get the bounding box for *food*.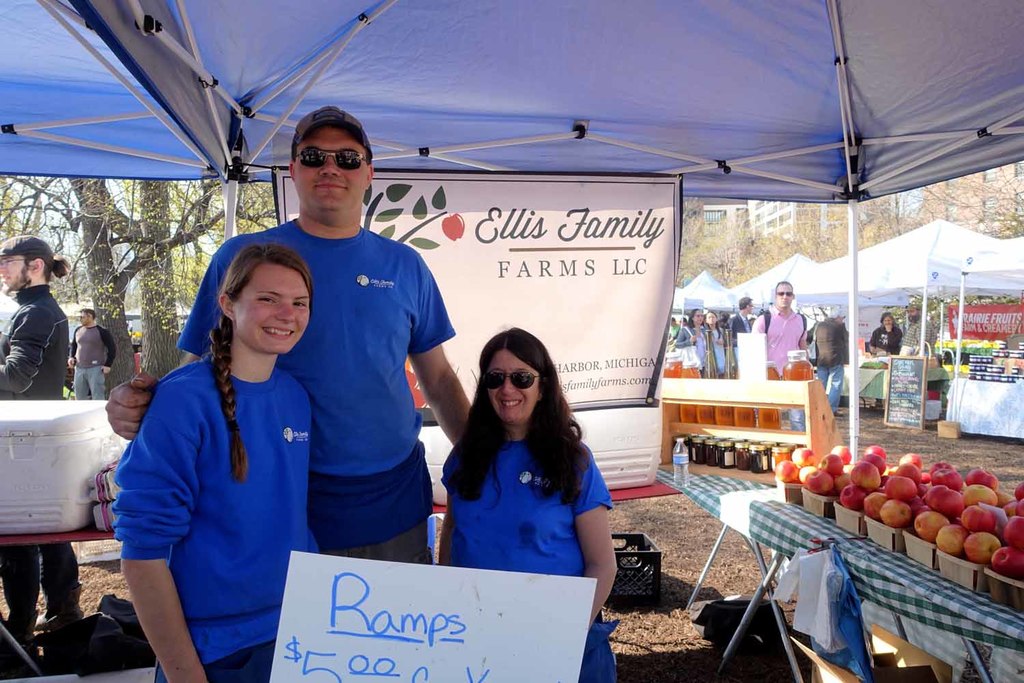
l=406, t=369, r=418, b=387.
